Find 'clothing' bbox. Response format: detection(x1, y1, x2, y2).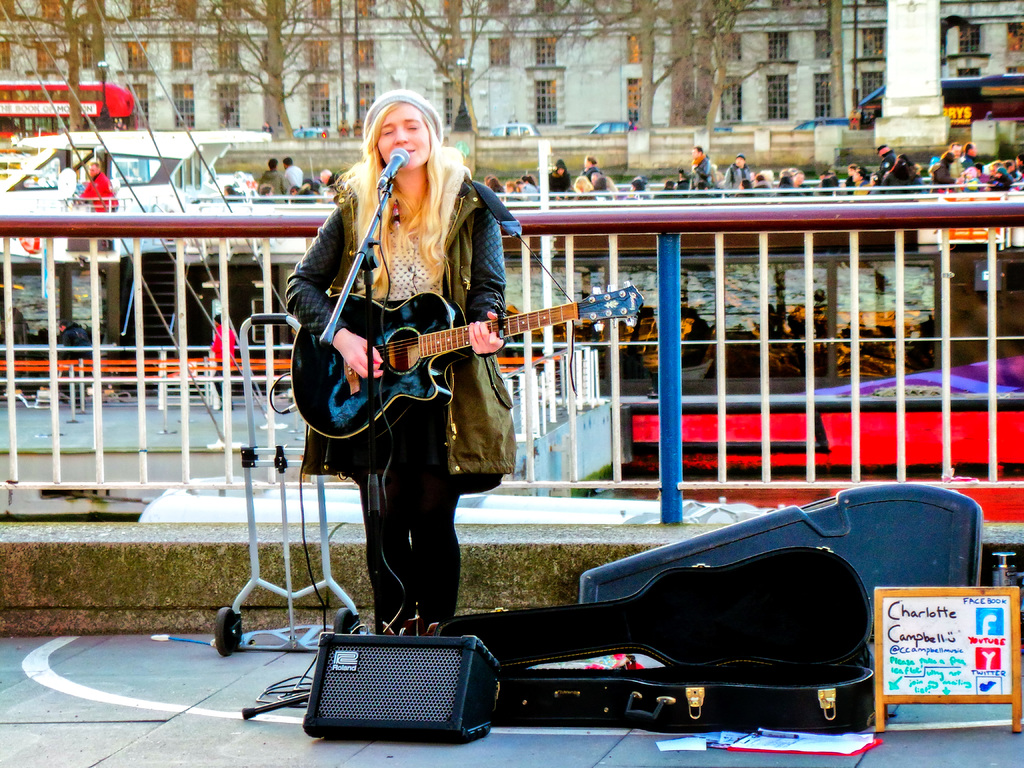
detection(844, 172, 870, 203).
